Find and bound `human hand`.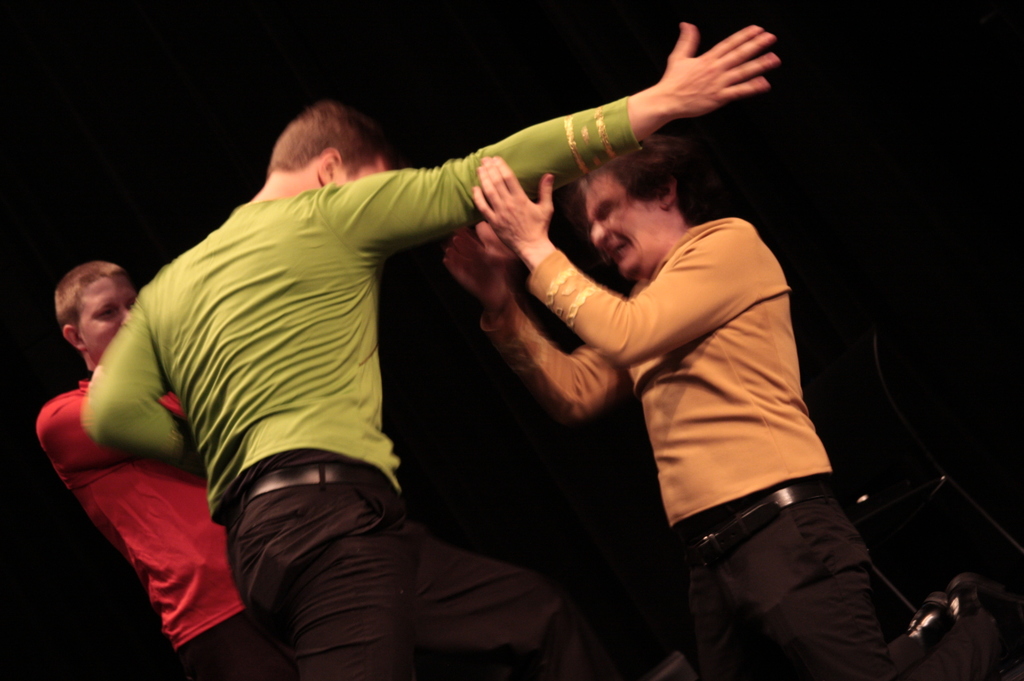
Bound: 606, 31, 792, 129.
